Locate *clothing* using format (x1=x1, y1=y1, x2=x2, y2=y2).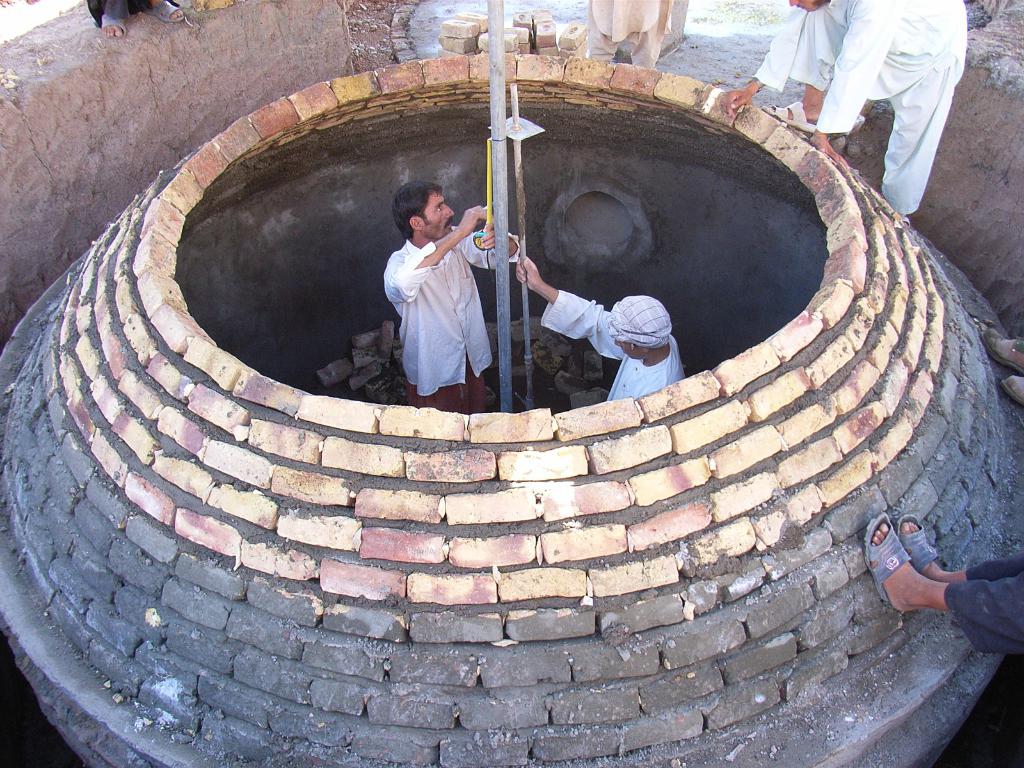
(x1=758, y1=0, x2=975, y2=218).
